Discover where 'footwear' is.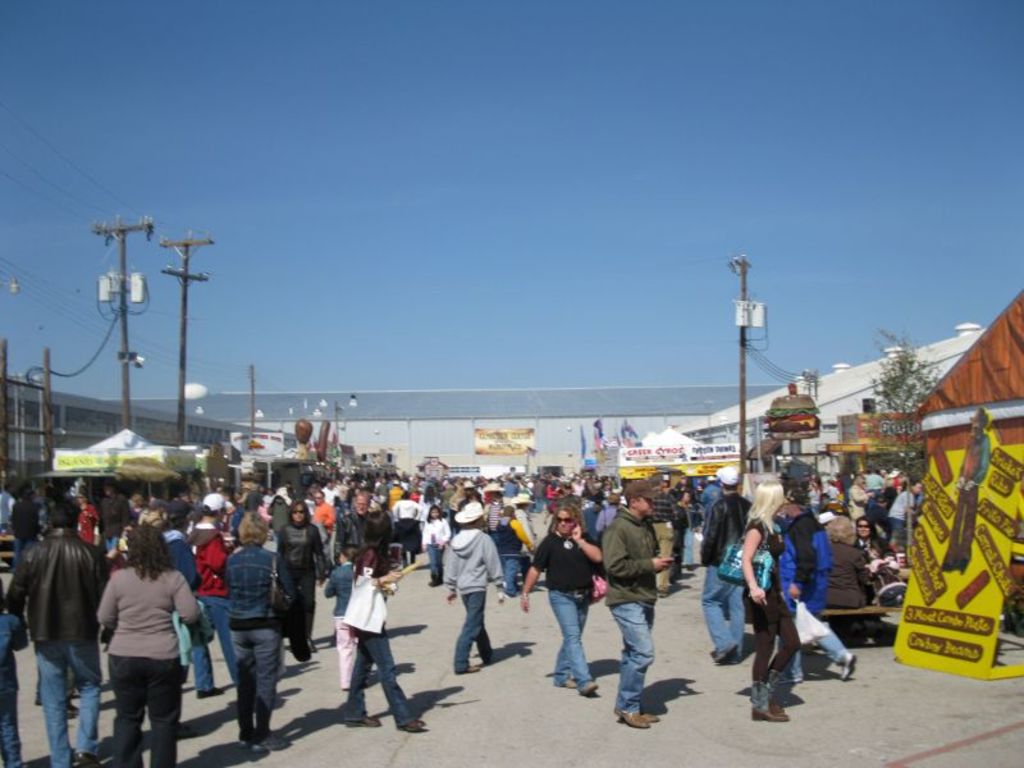
Discovered at [717, 643, 732, 667].
